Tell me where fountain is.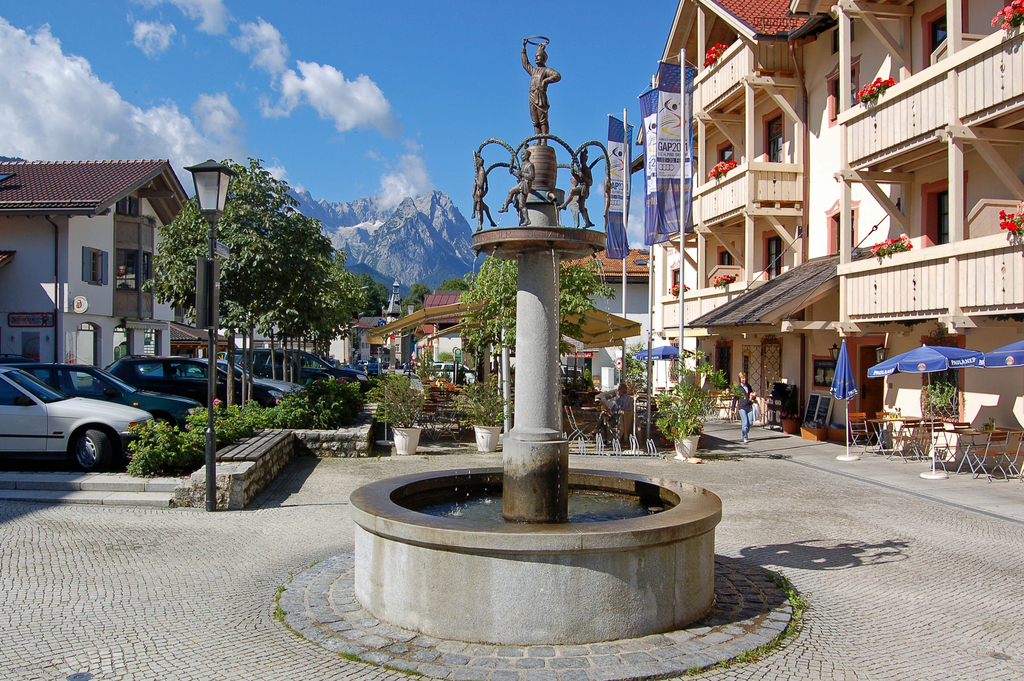
fountain is at {"left": 339, "top": 20, "right": 738, "bottom": 640}.
